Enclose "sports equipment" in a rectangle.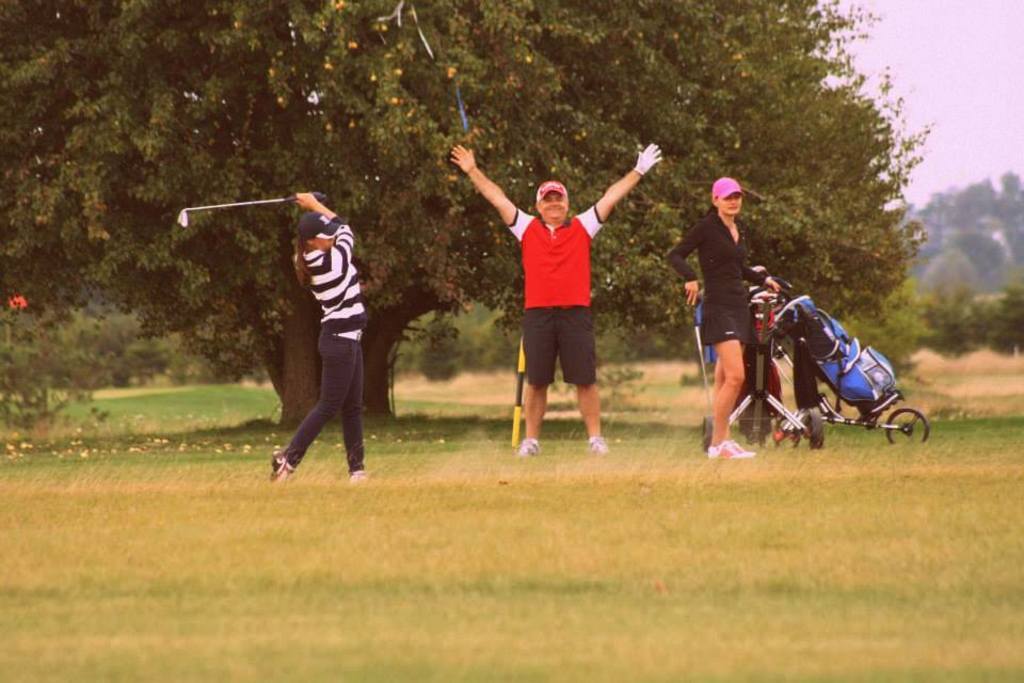
<bbox>636, 140, 662, 179</bbox>.
